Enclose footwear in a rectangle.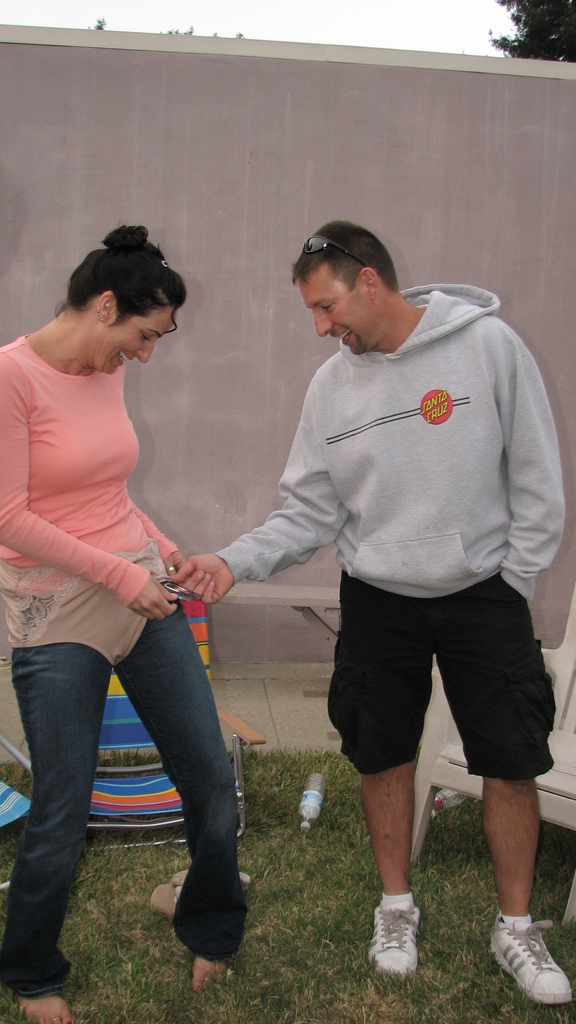
box=[366, 898, 422, 980].
